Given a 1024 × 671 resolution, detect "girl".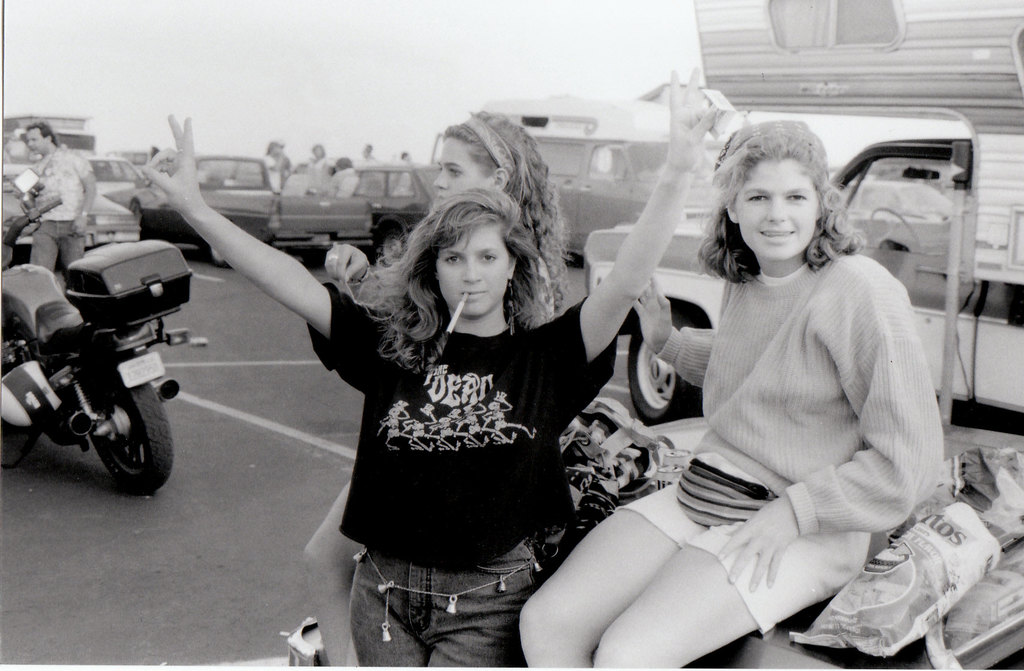
519,120,941,670.
